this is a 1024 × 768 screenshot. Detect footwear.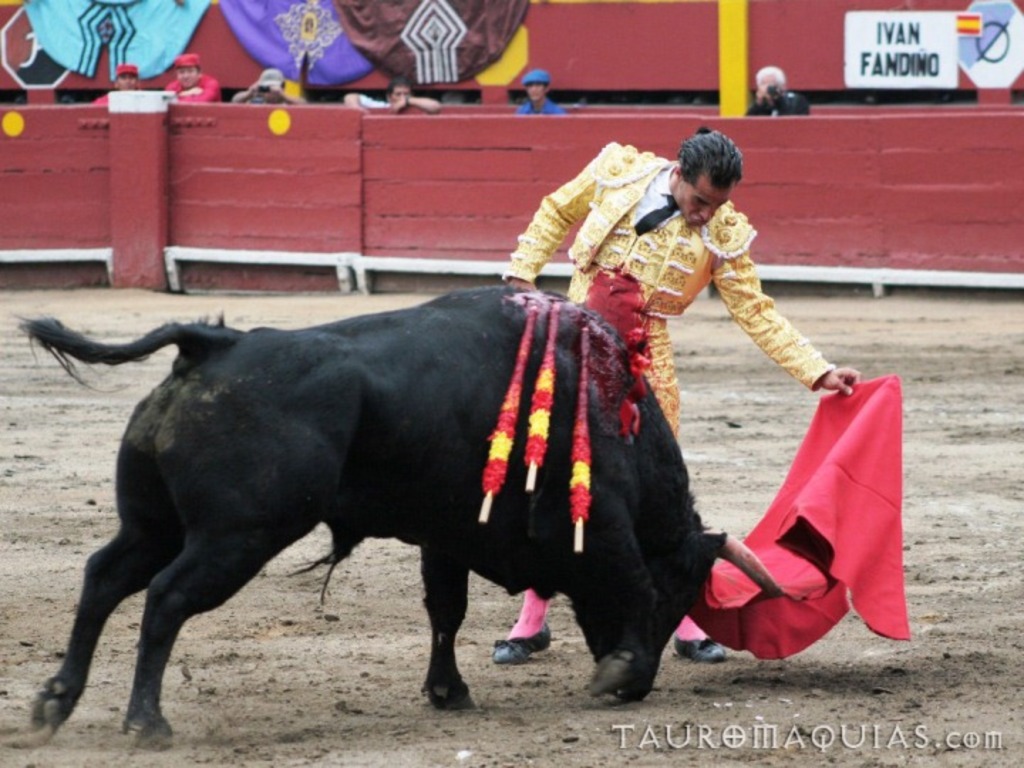
box=[674, 636, 724, 668].
